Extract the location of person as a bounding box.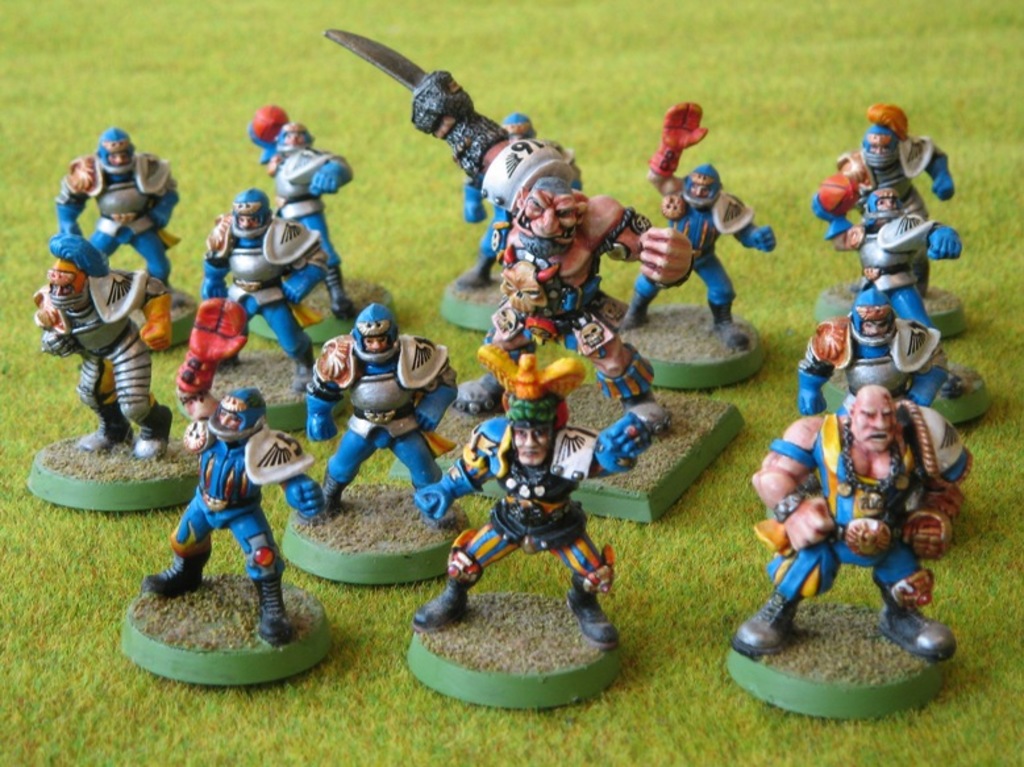
left=408, top=66, right=692, bottom=438.
